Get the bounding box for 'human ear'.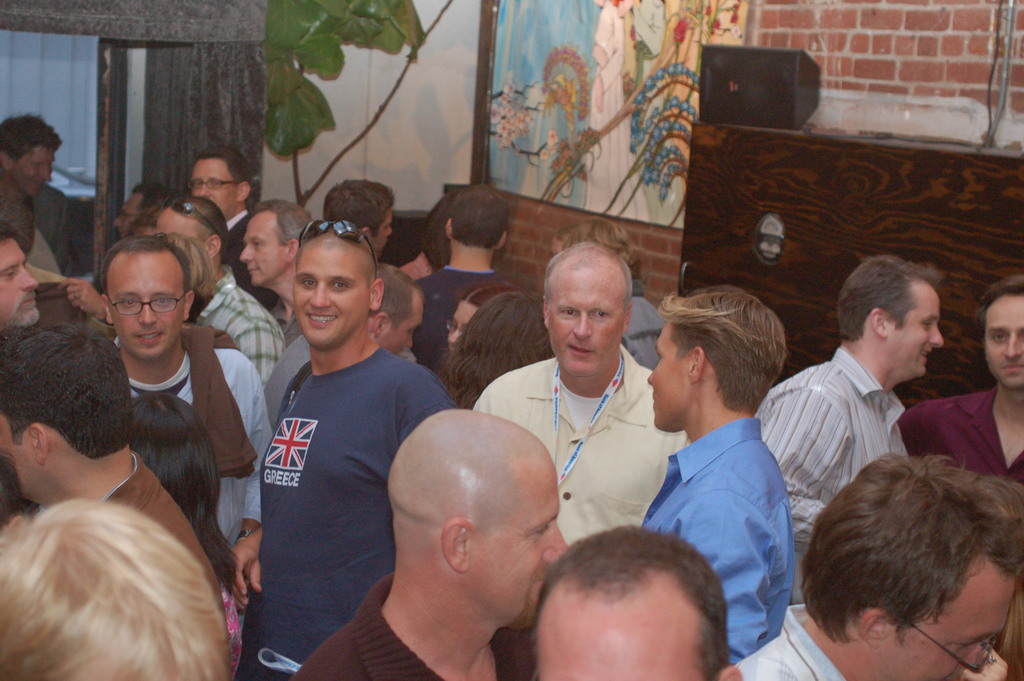
x1=623, y1=302, x2=633, y2=332.
